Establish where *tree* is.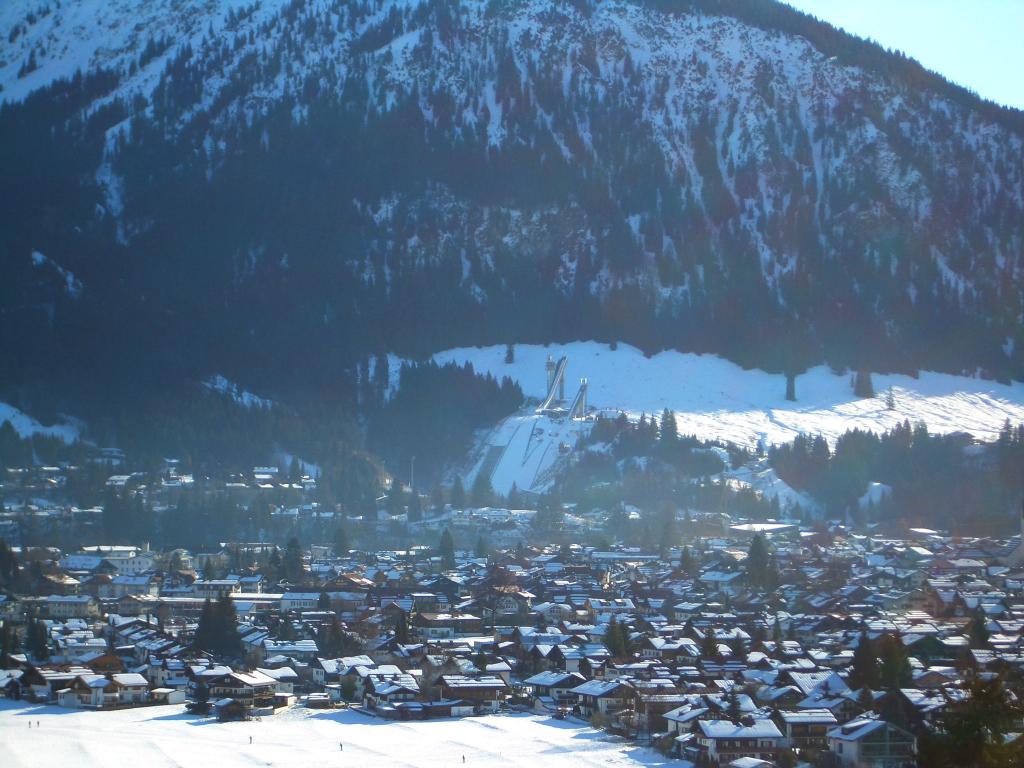
Established at detection(21, 618, 51, 656).
